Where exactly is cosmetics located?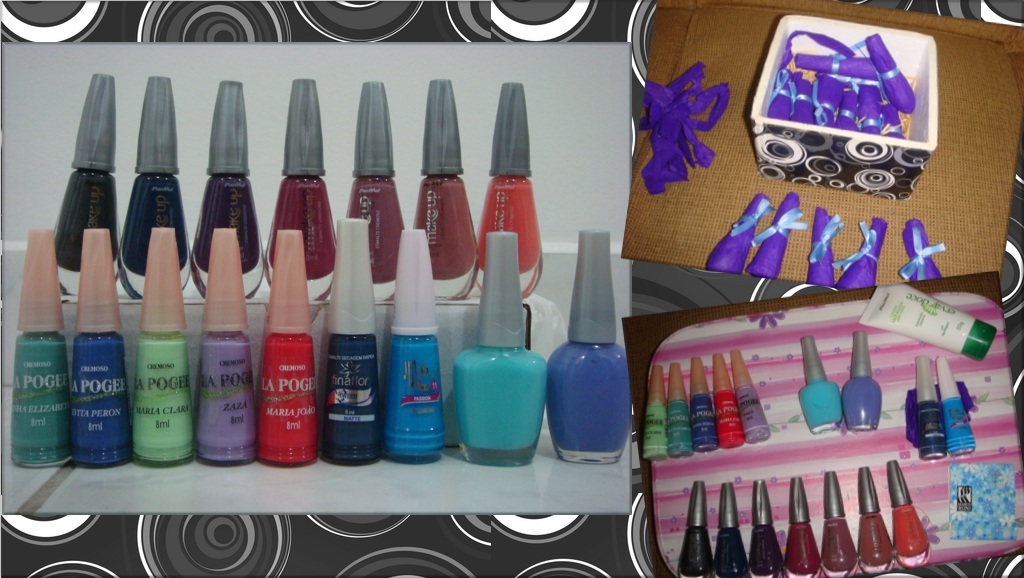
Its bounding box is select_region(11, 227, 75, 469).
